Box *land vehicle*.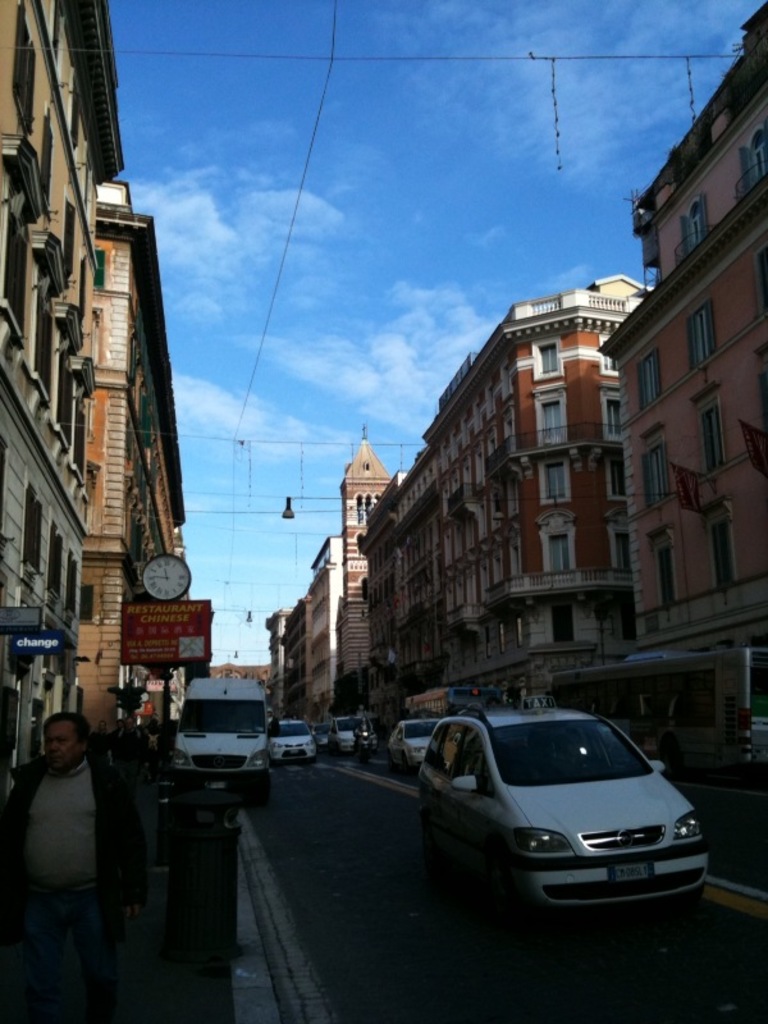
box(353, 726, 372, 760).
